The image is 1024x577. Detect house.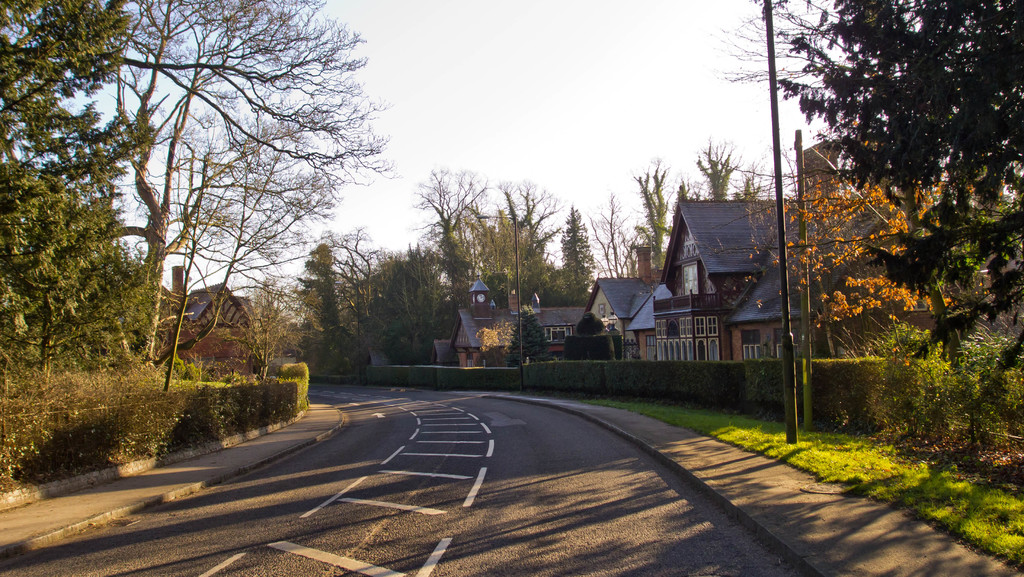
Detection: l=426, t=337, r=456, b=367.
